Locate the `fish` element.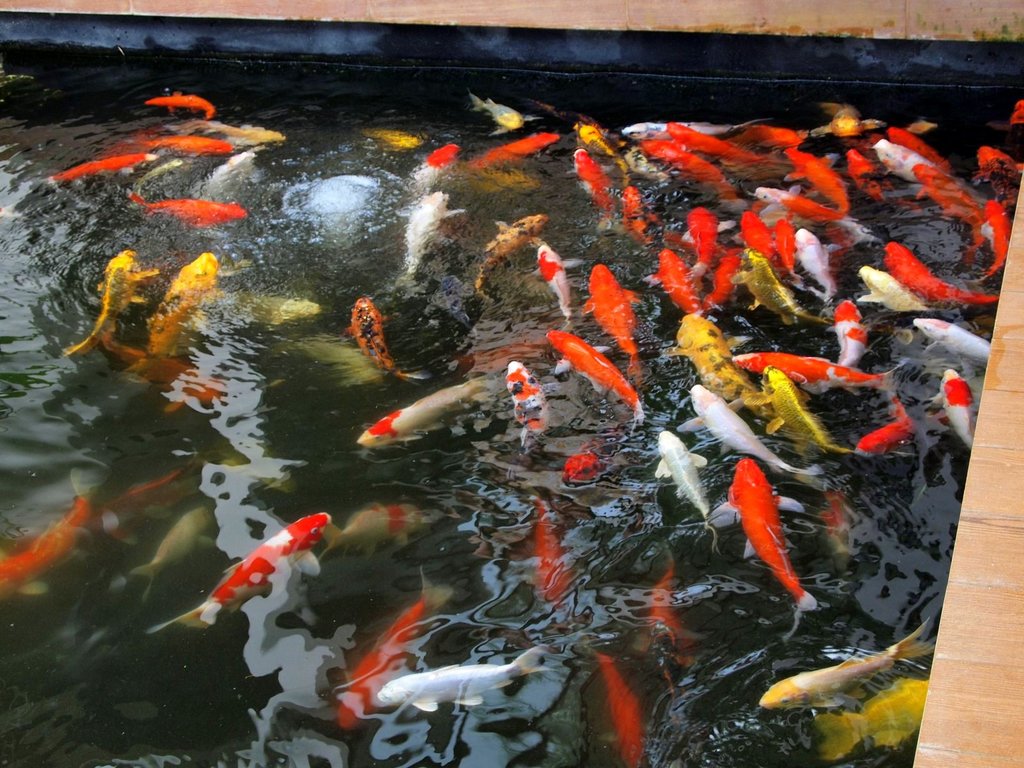
Element bbox: bbox=(132, 134, 231, 157).
